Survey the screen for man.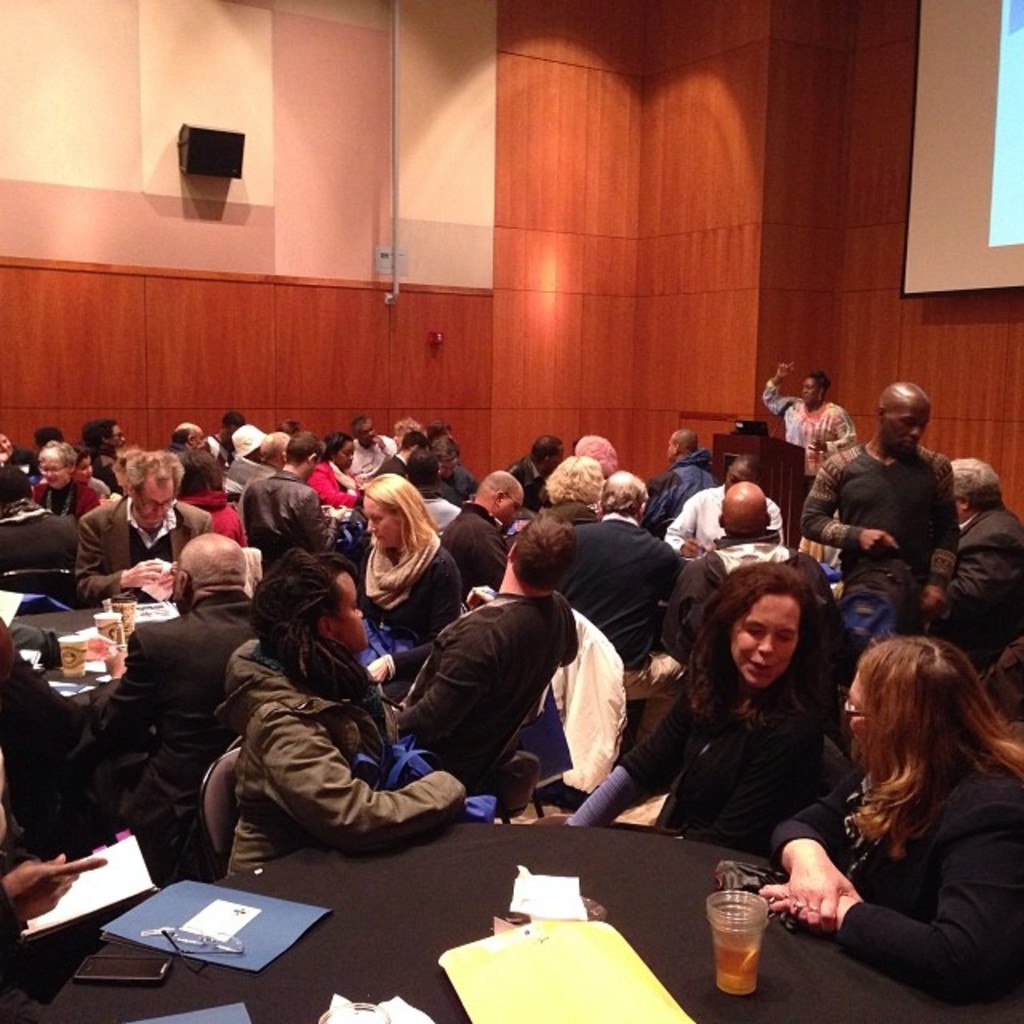
Survey found: l=501, t=435, r=565, b=498.
